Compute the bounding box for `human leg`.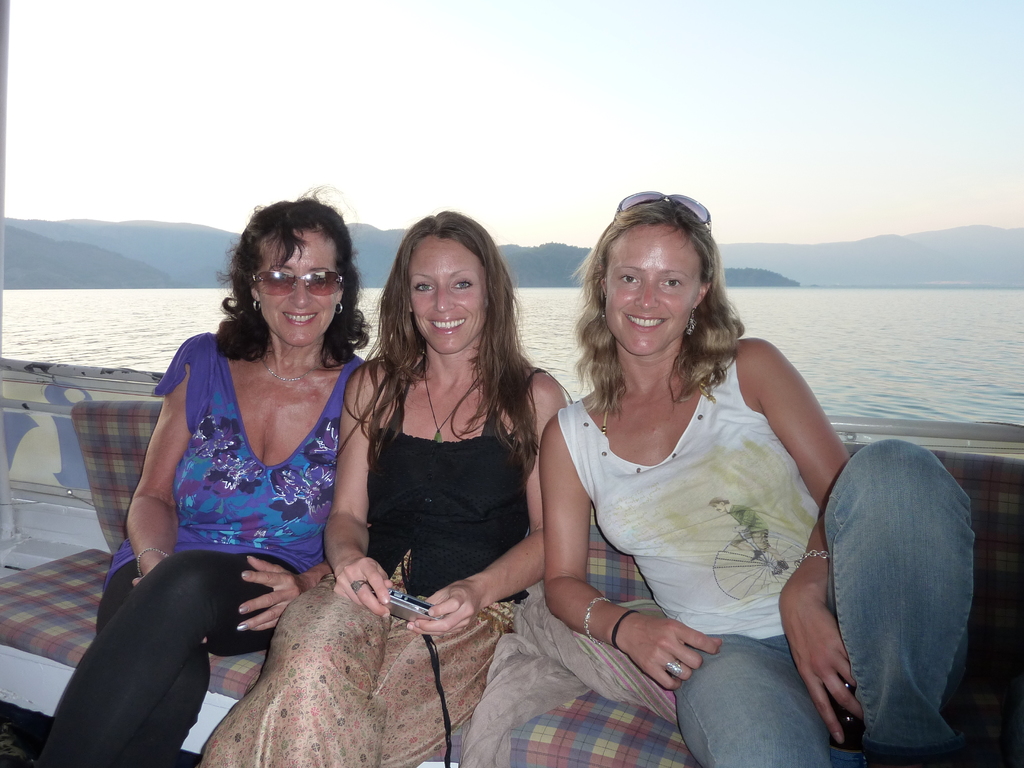
BBox(96, 555, 210, 767).
